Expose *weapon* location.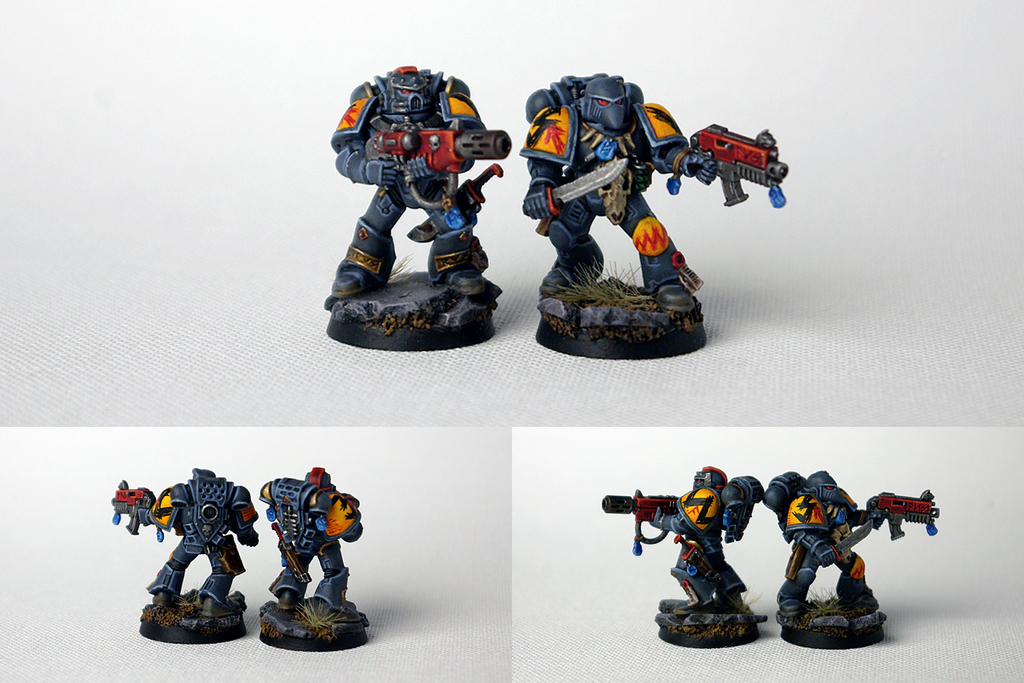
Exposed at detection(364, 108, 515, 212).
